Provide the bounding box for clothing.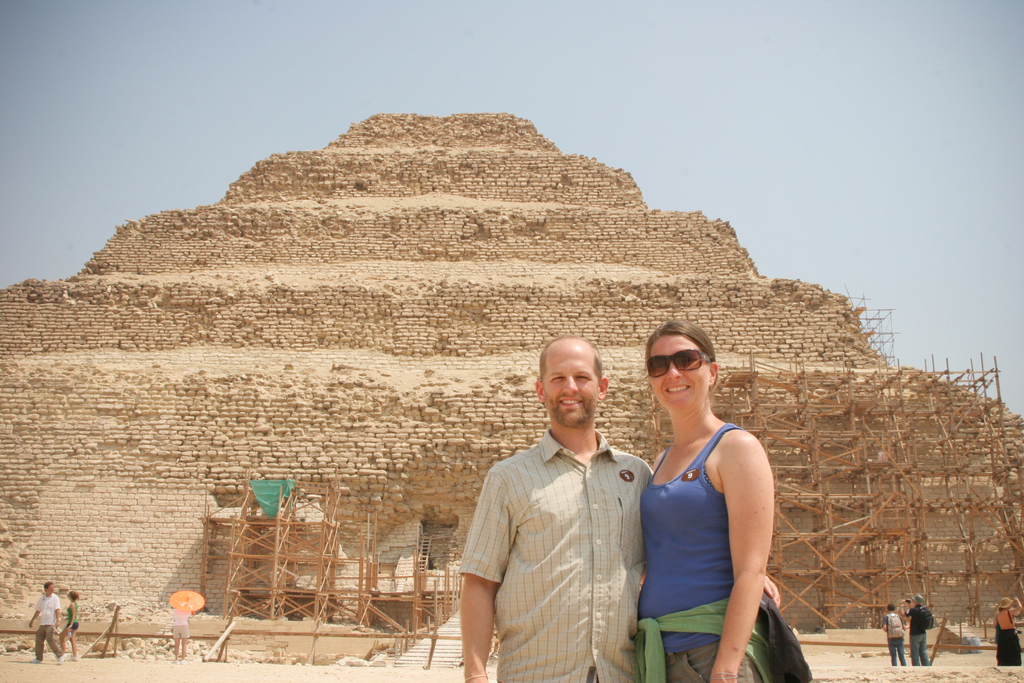
select_region(994, 607, 1023, 668).
